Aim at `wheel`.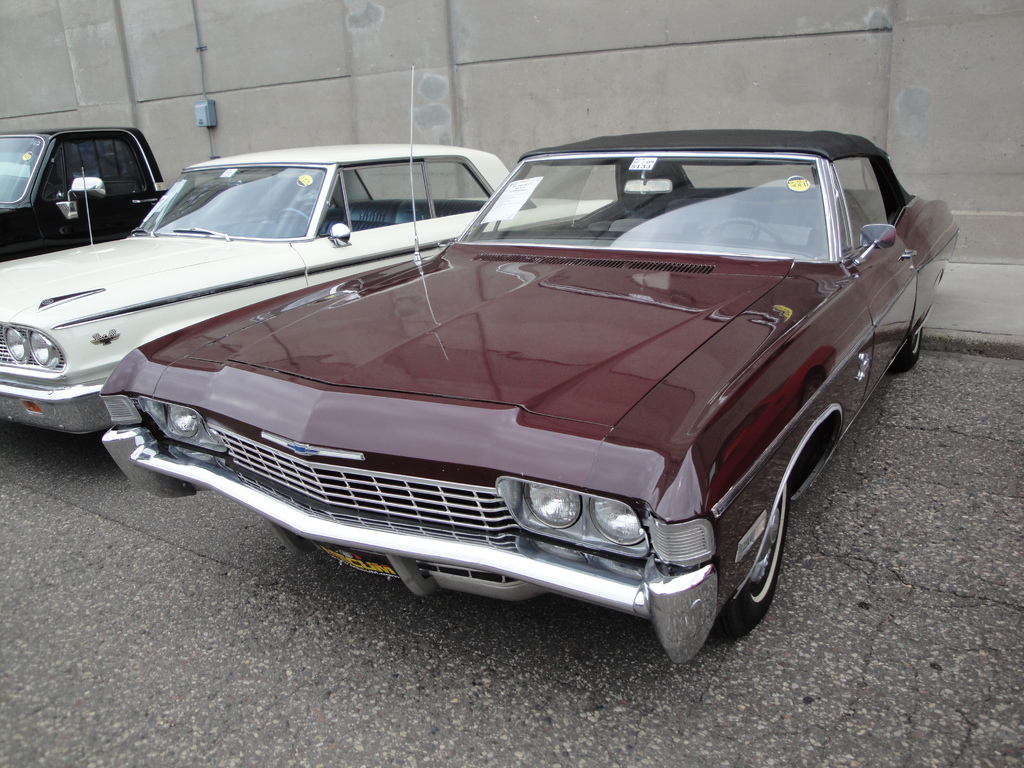
Aimed at (898,323,923,365).
